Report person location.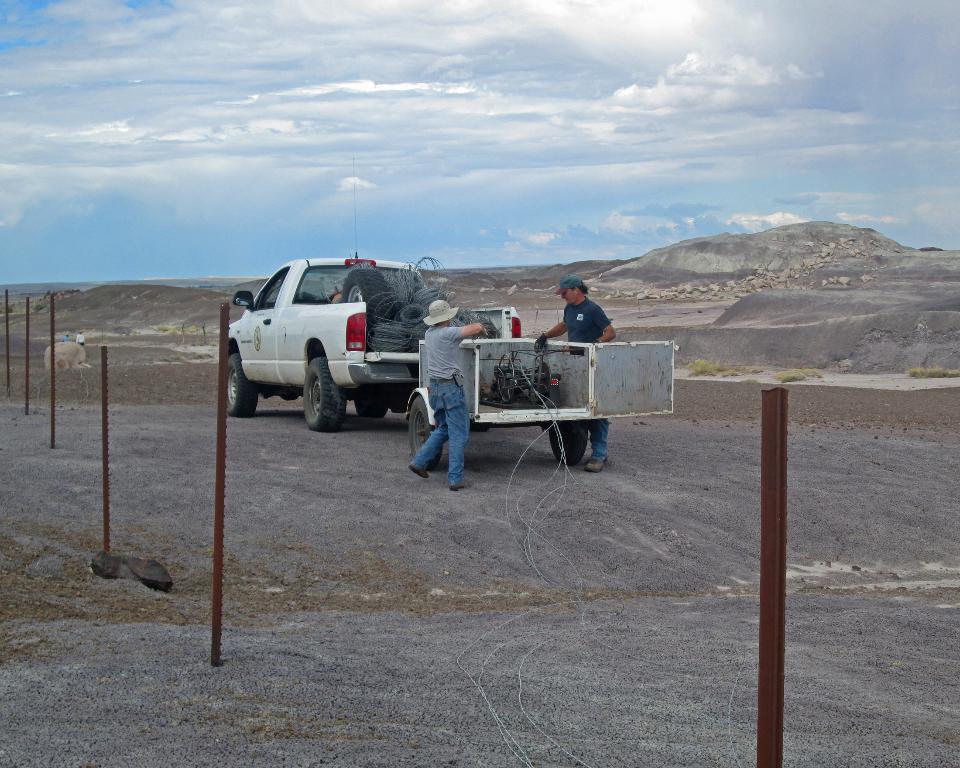
Report: BBox(409, 300, 474, 498).
